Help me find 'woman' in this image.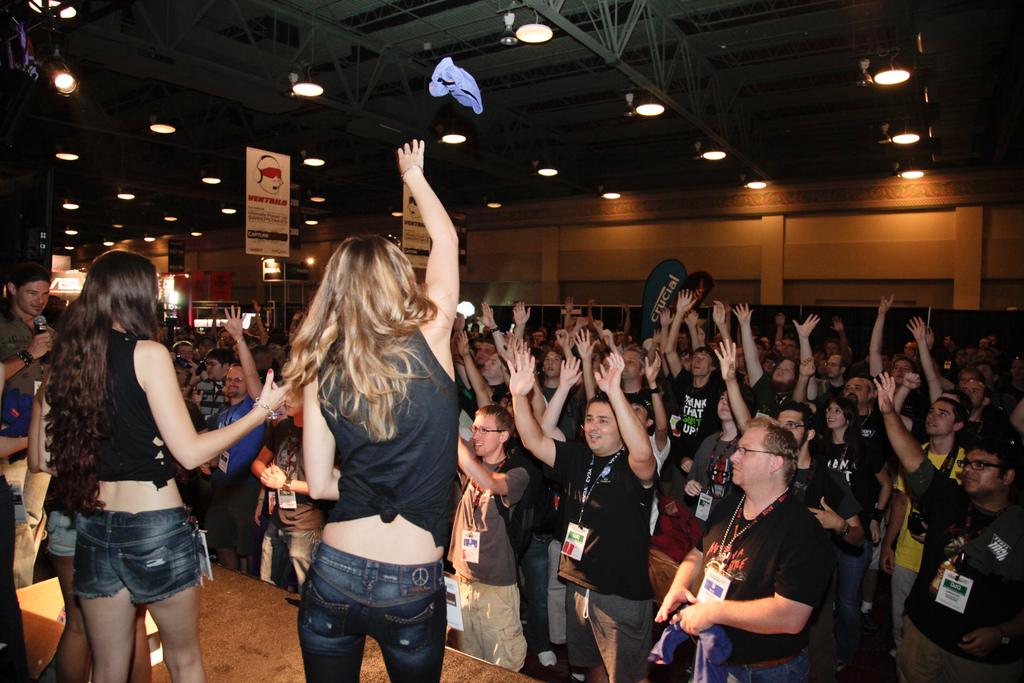
Found it: bbox(10, 242, 296, 682).
